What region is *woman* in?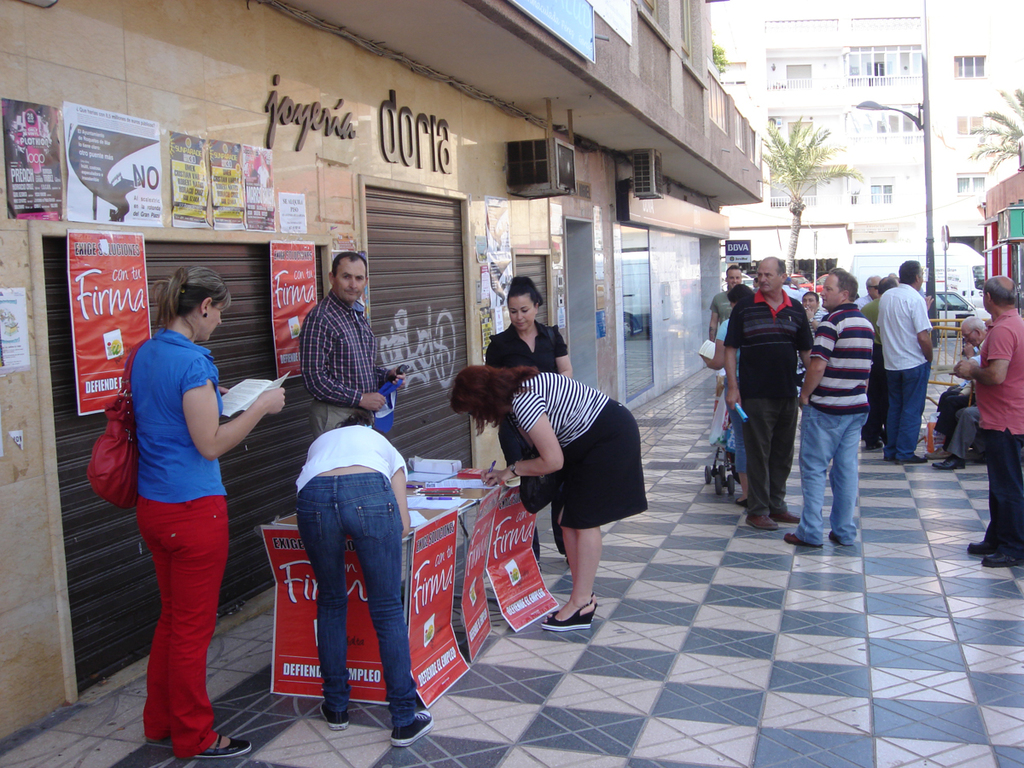
<box>288,415,437,749</box>.
